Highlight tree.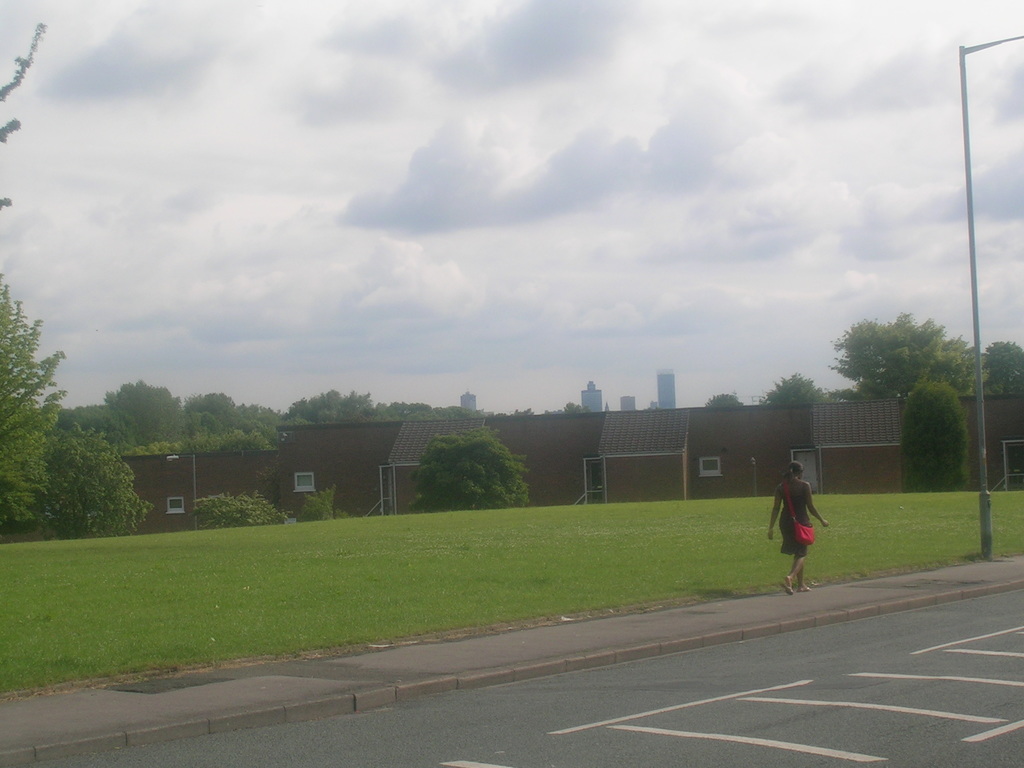
Highlighted region: locate(895, 379, 970, 498).
